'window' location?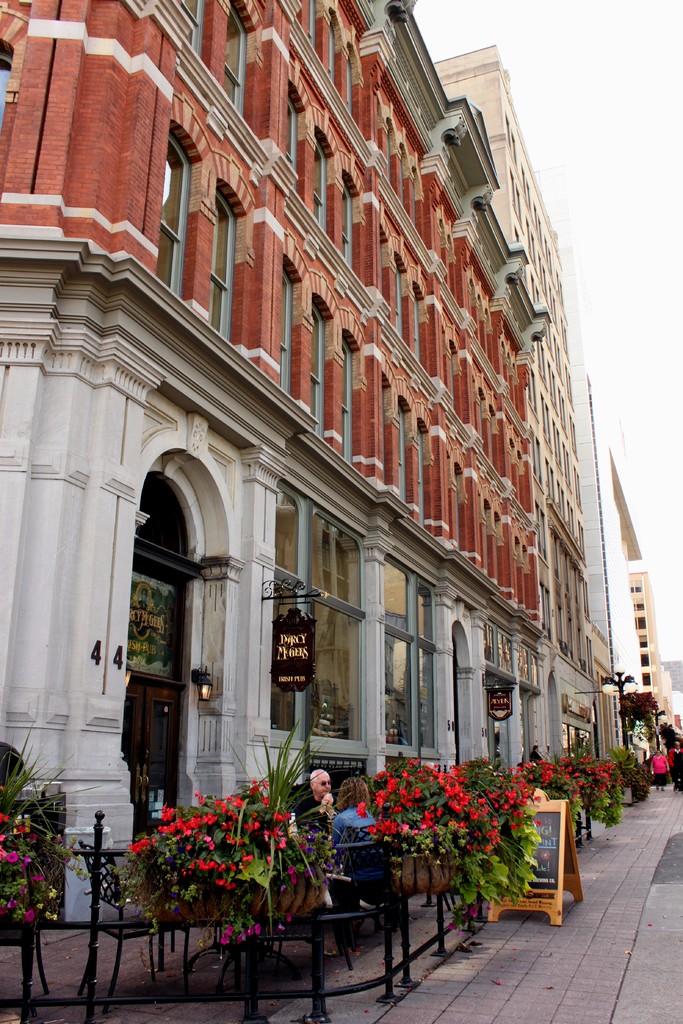
<box>281,87,300,178</box>
